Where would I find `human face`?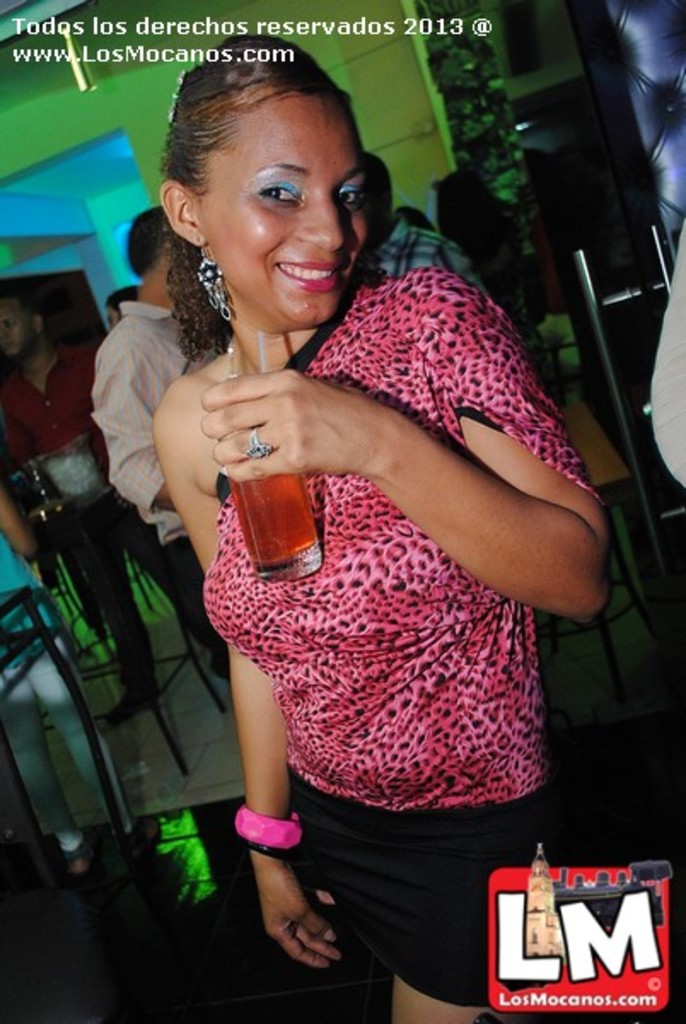
At 0 297 36 355.
